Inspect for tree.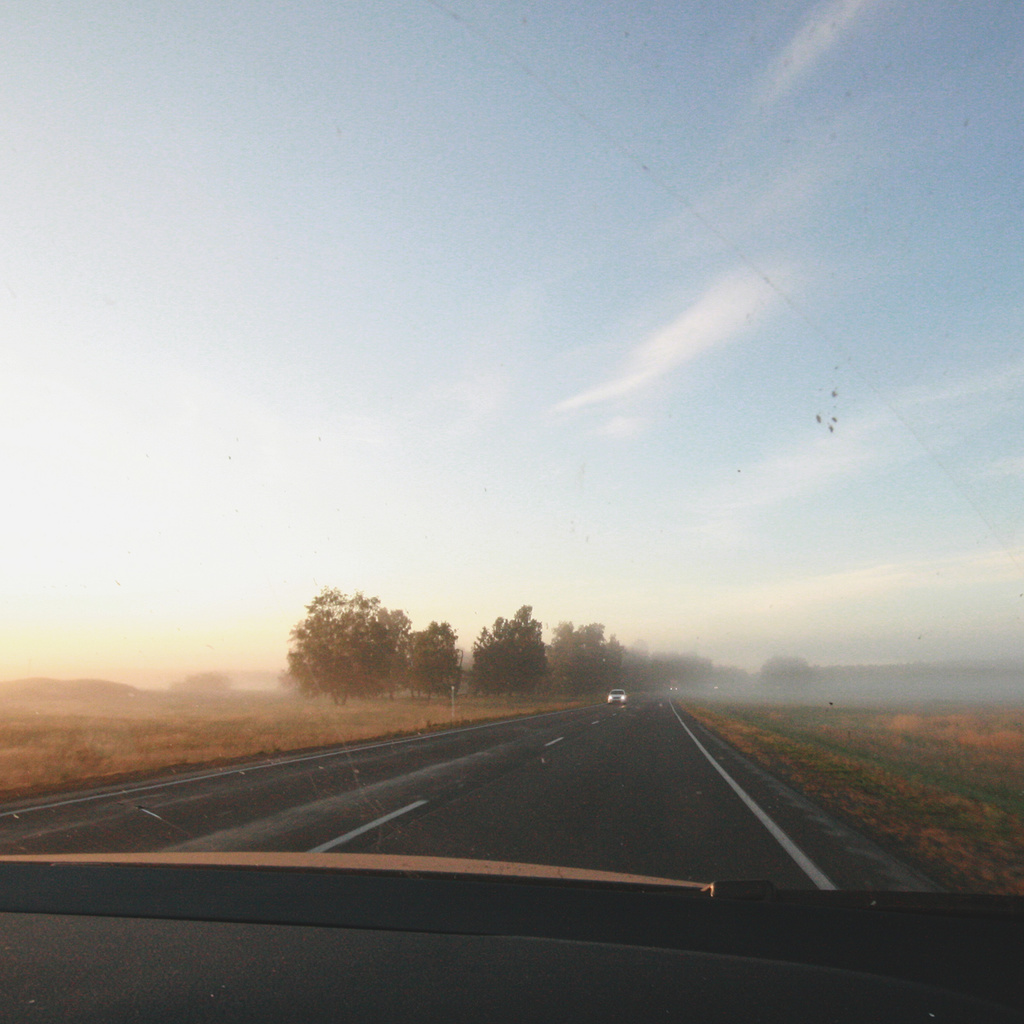
Inspection: x1=557 y1=623 x2=607 y2=691.
